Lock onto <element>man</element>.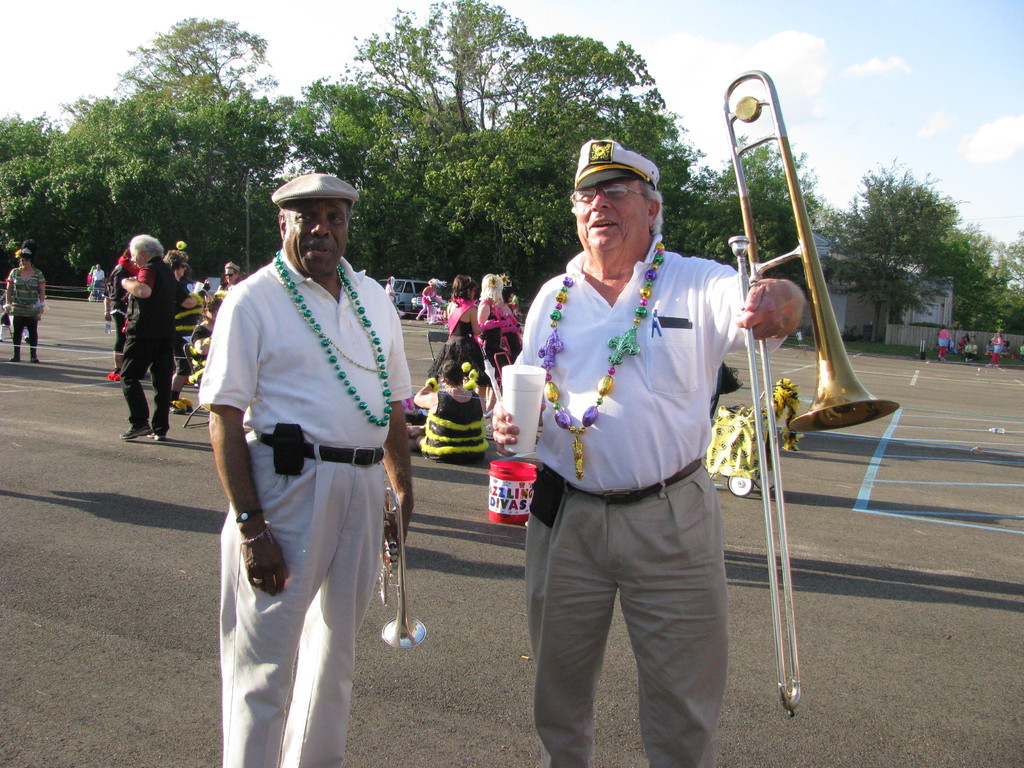
Locked: 192/172/408/764.
